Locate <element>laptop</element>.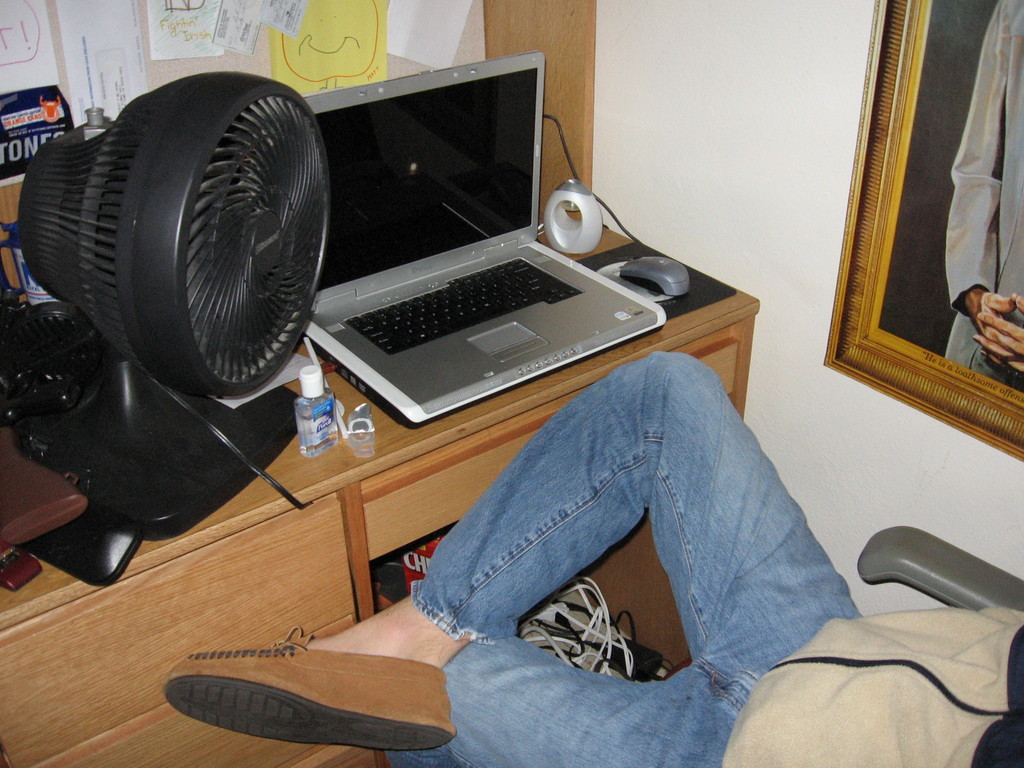
Bounding box: l=302, t=49, r=668, b=430.
